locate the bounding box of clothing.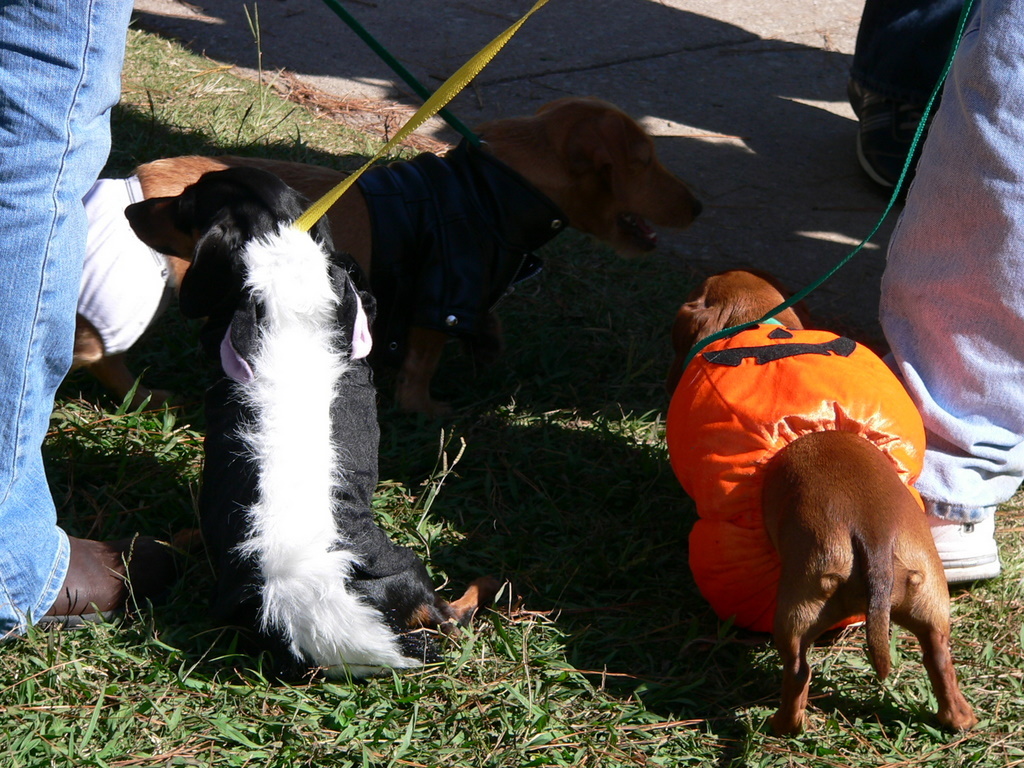
Bounding box: x1=874, y1=0, x2=1023, y2=524.
